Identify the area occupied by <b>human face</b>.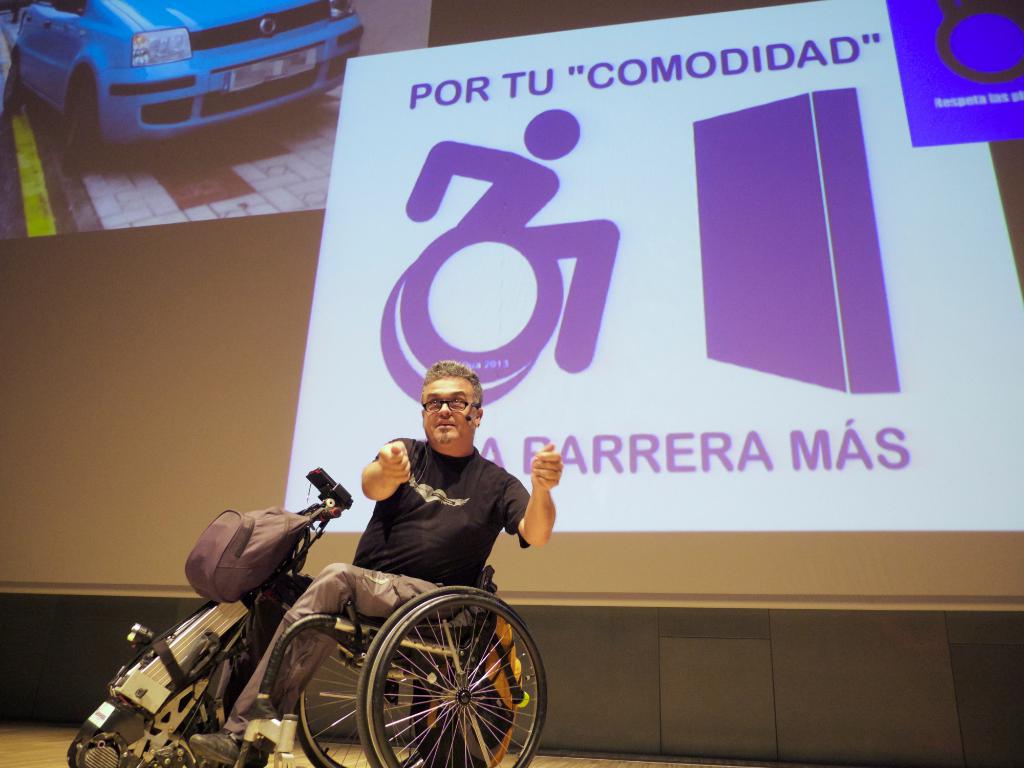
Area: [x1=416, y1=378, x2=476, y2=452].
